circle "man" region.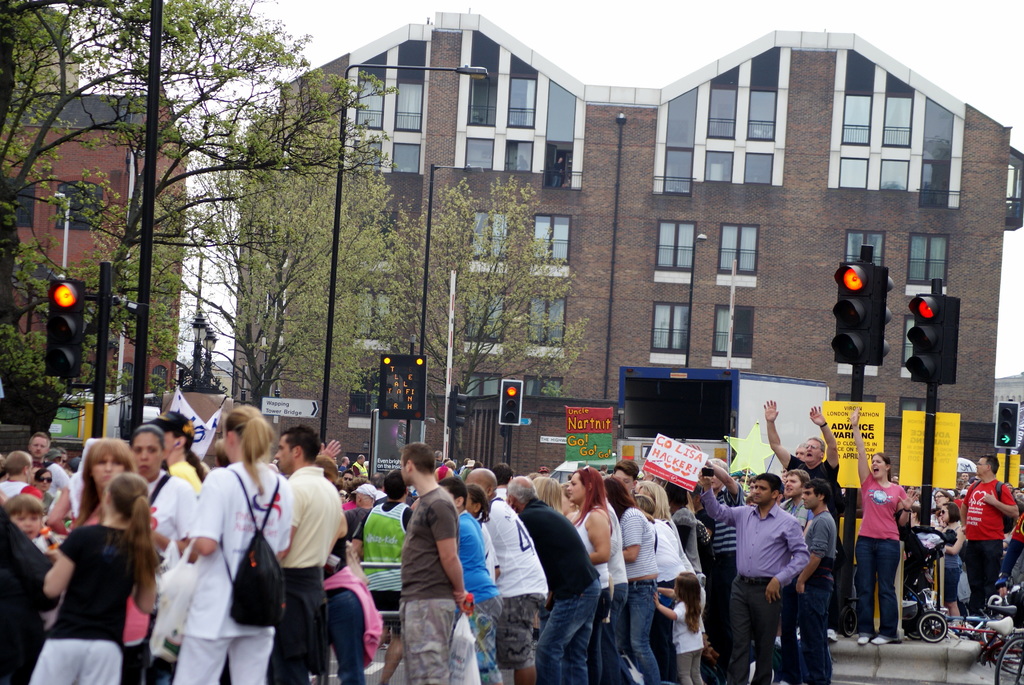
Region: detection(50, 448, 72, 472).
